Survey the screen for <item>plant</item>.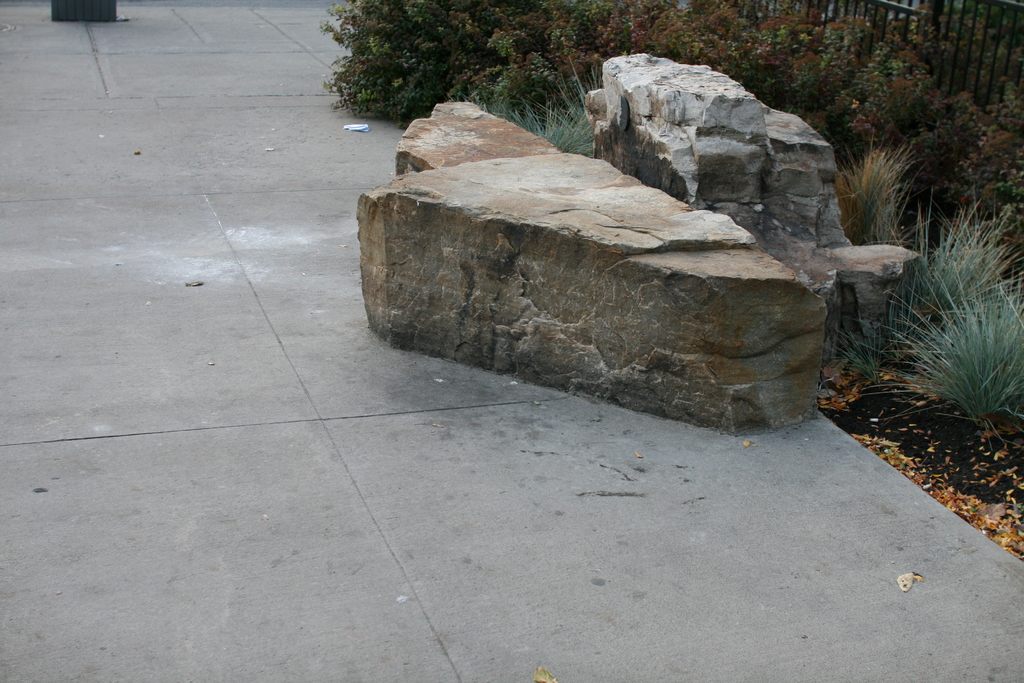
Survey found: [x1=485, y1=31, x2=605, y2=155].
